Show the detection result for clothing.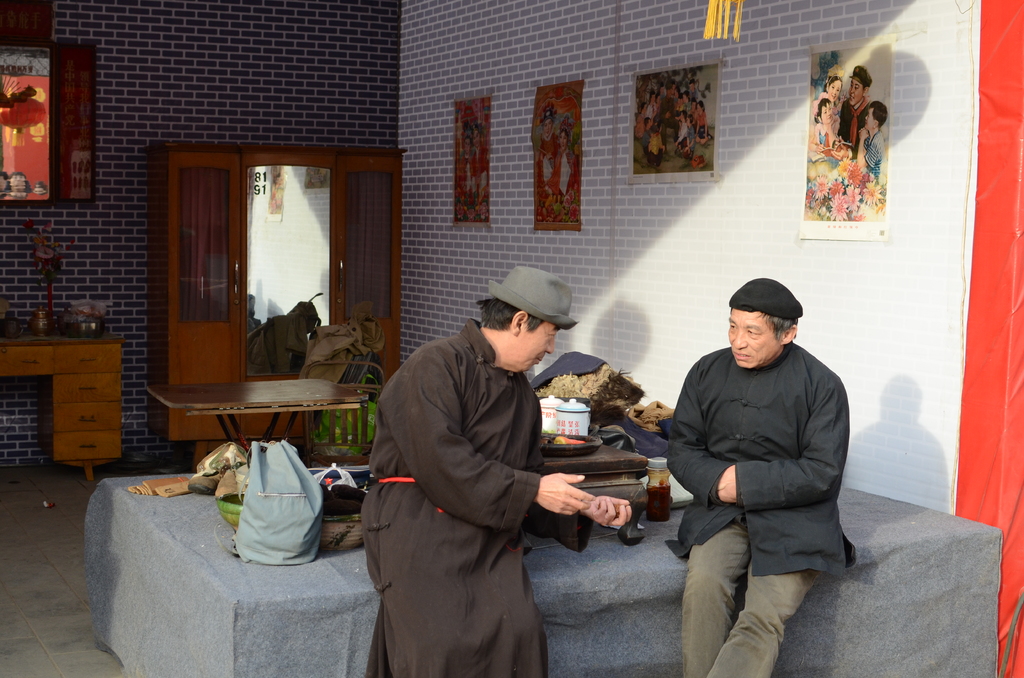
(648,352,856,677).
